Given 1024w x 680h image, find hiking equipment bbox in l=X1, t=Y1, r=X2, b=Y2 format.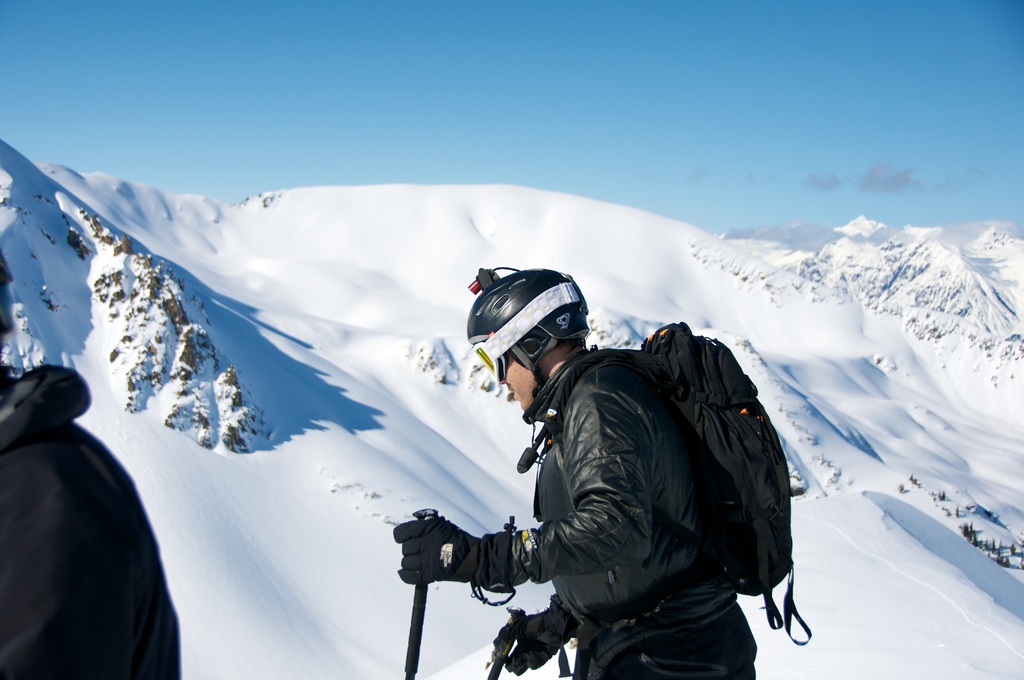
l=480, t=601, r=524, b=679.
